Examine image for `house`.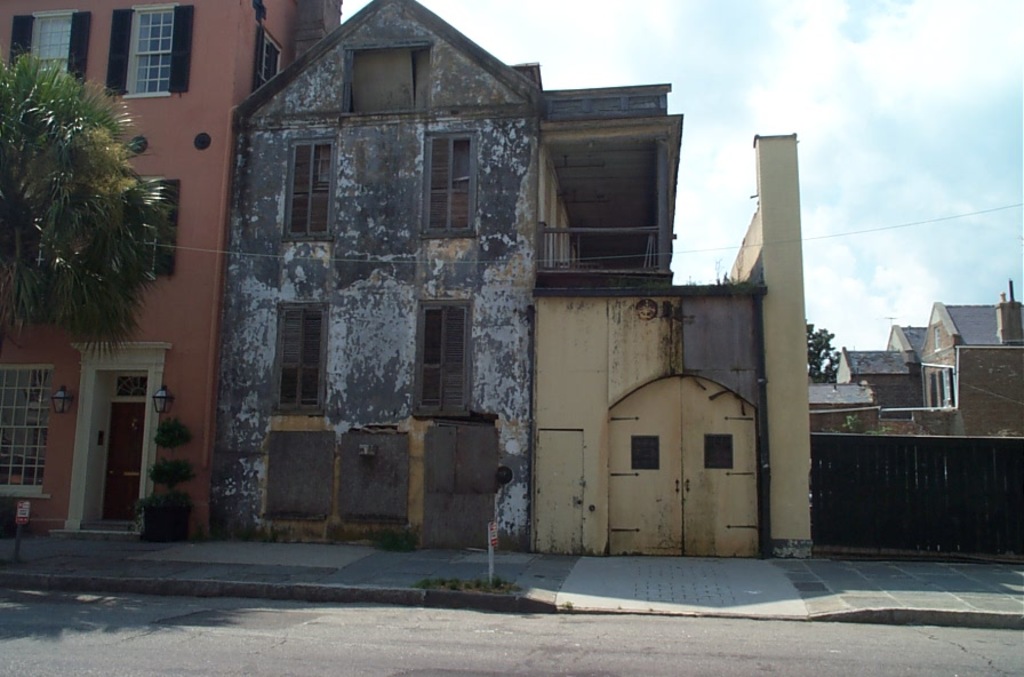
Examination result: {"x1": 0, "y1": 0, "x2": 341, "y2": 543}.
